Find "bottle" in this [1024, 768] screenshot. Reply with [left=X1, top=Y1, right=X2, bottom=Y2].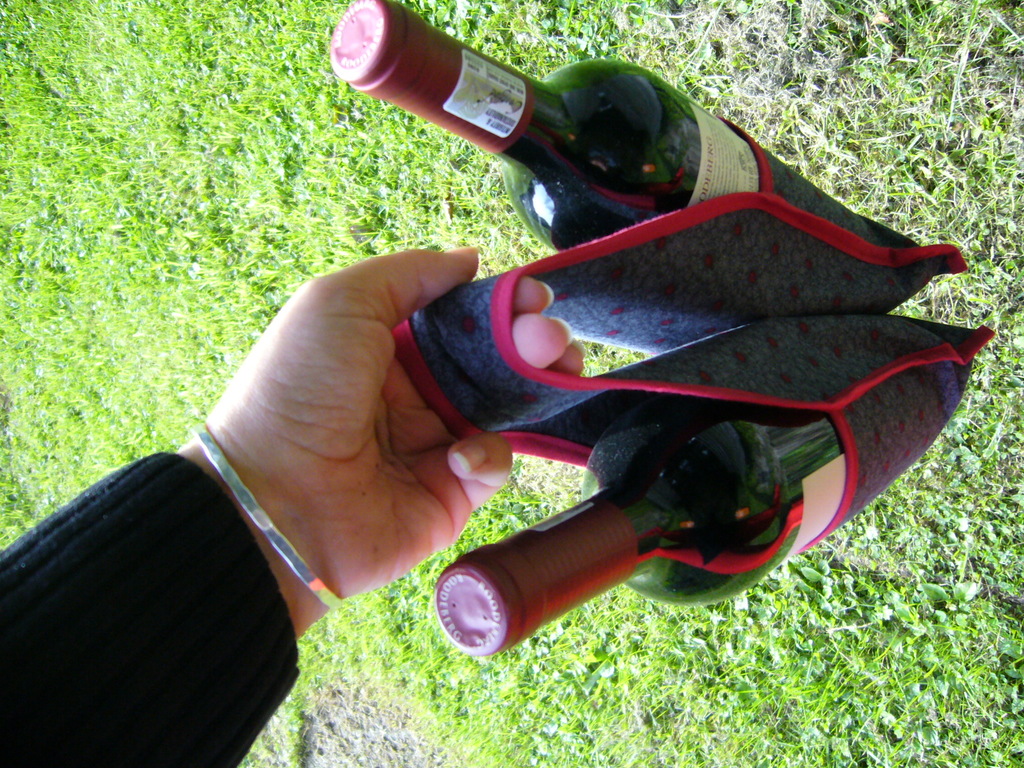
[left=330, top=0, right=764, bottom=253].
